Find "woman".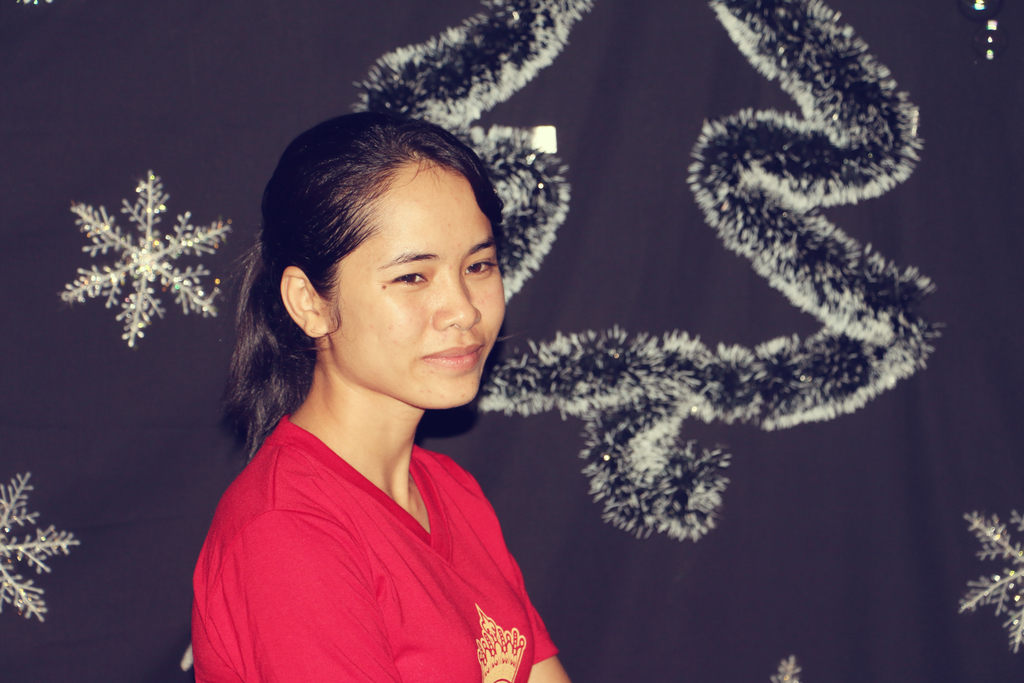
BBox(193, 114, 572, 682).
